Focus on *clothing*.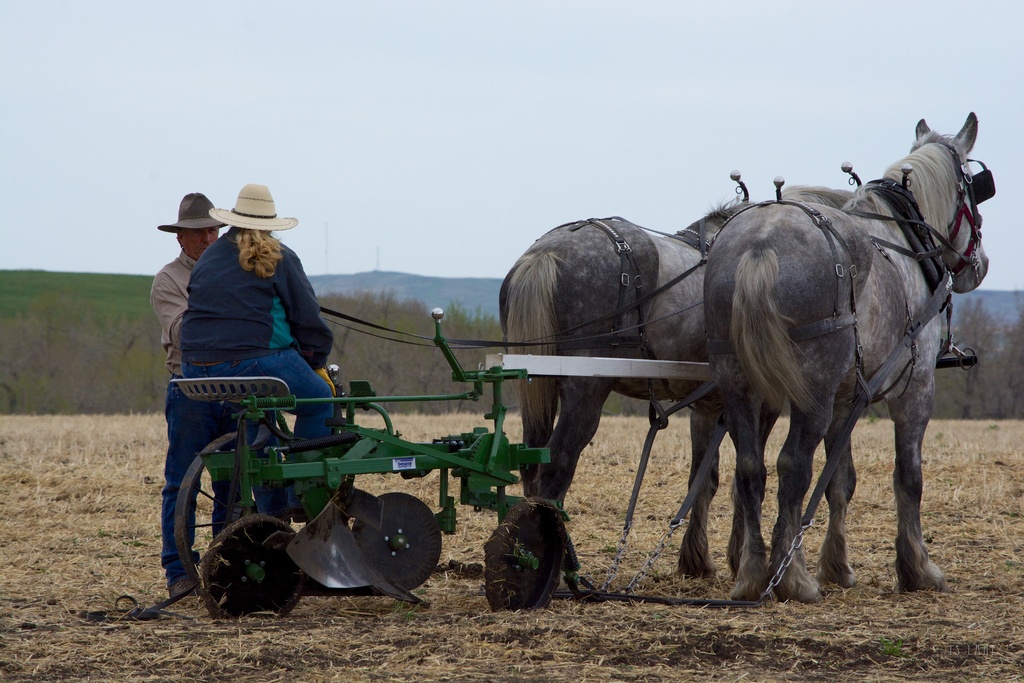
Focused at 150 247 257 572.
